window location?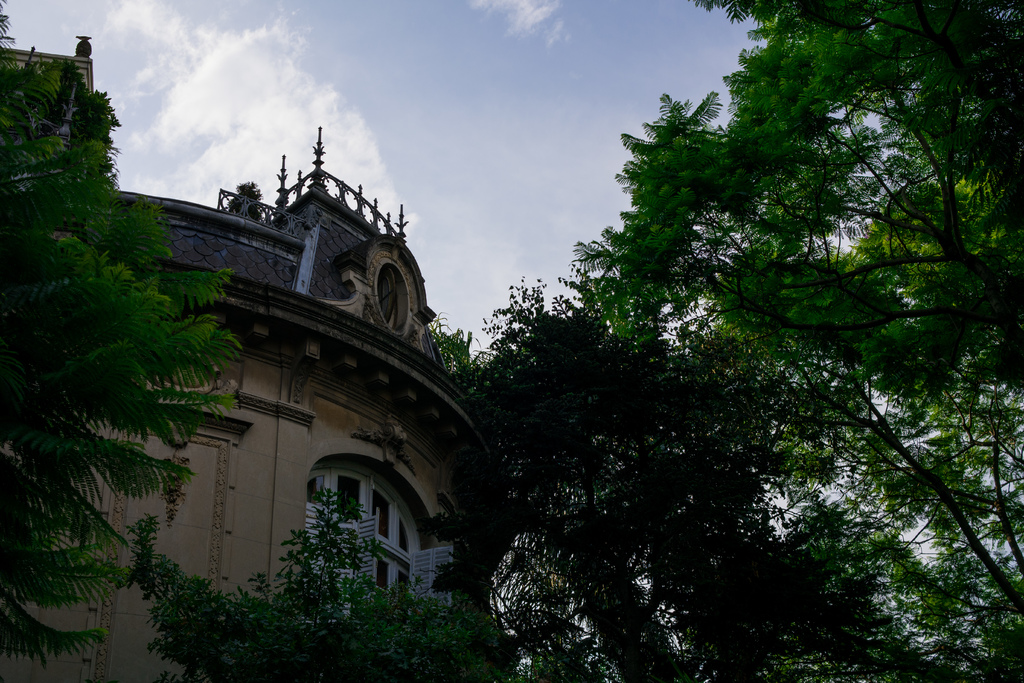
region(399, 520, 410, 550)
